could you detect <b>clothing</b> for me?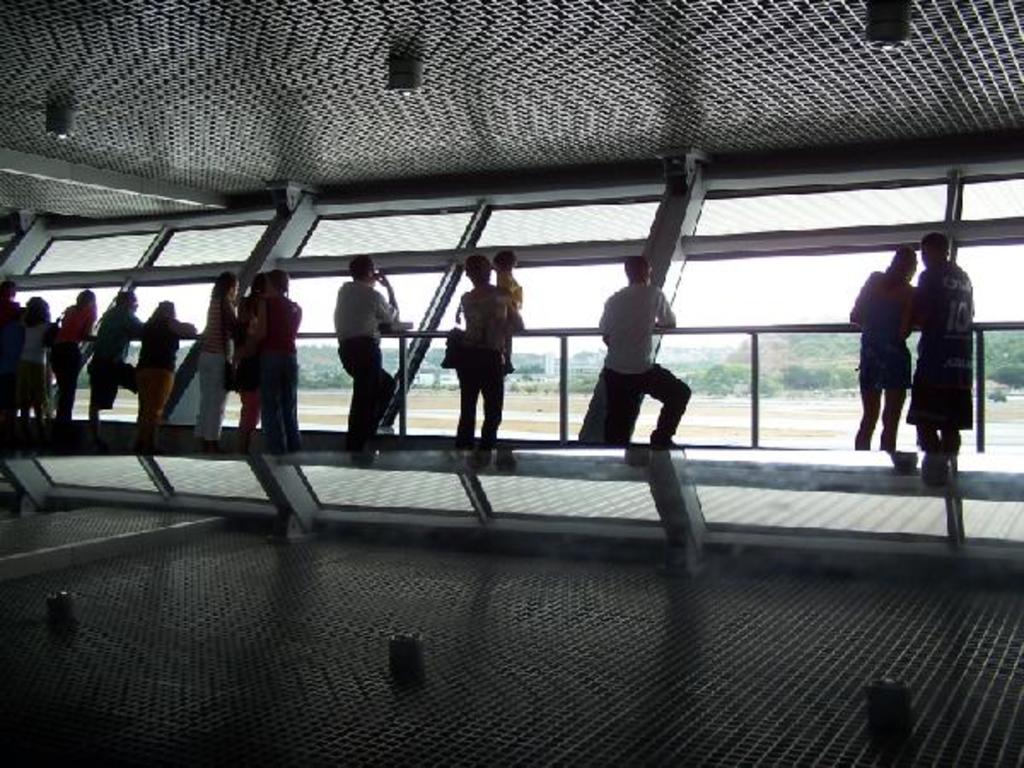
Detection result: bbox=(596, 282, 672, 439).
